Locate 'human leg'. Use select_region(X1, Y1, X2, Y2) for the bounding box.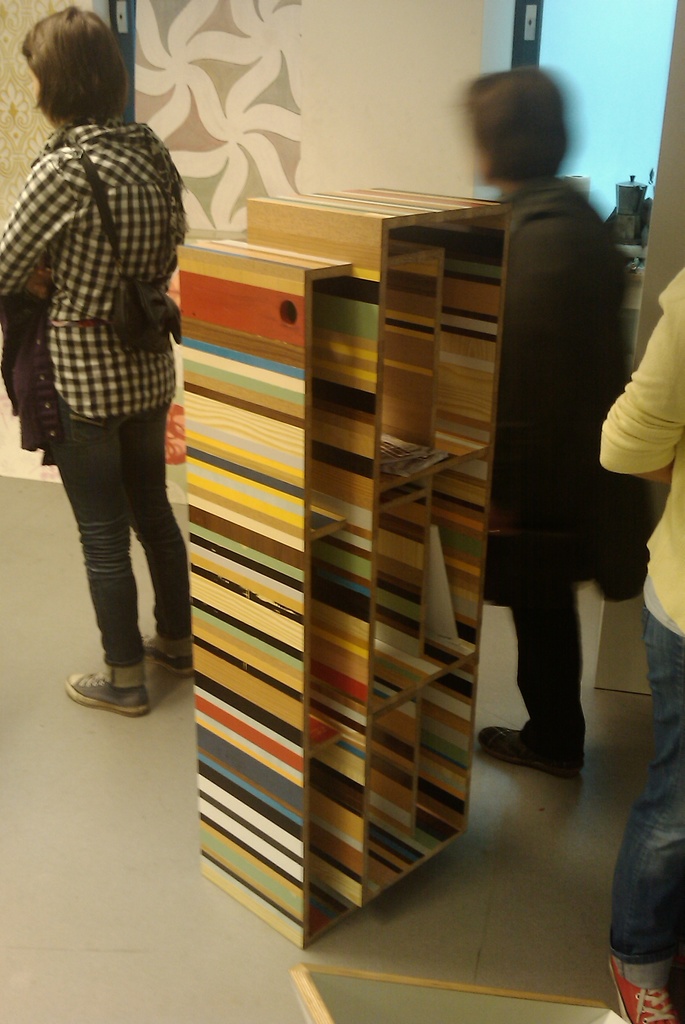
select_region(608, 538, 684, 1023).
